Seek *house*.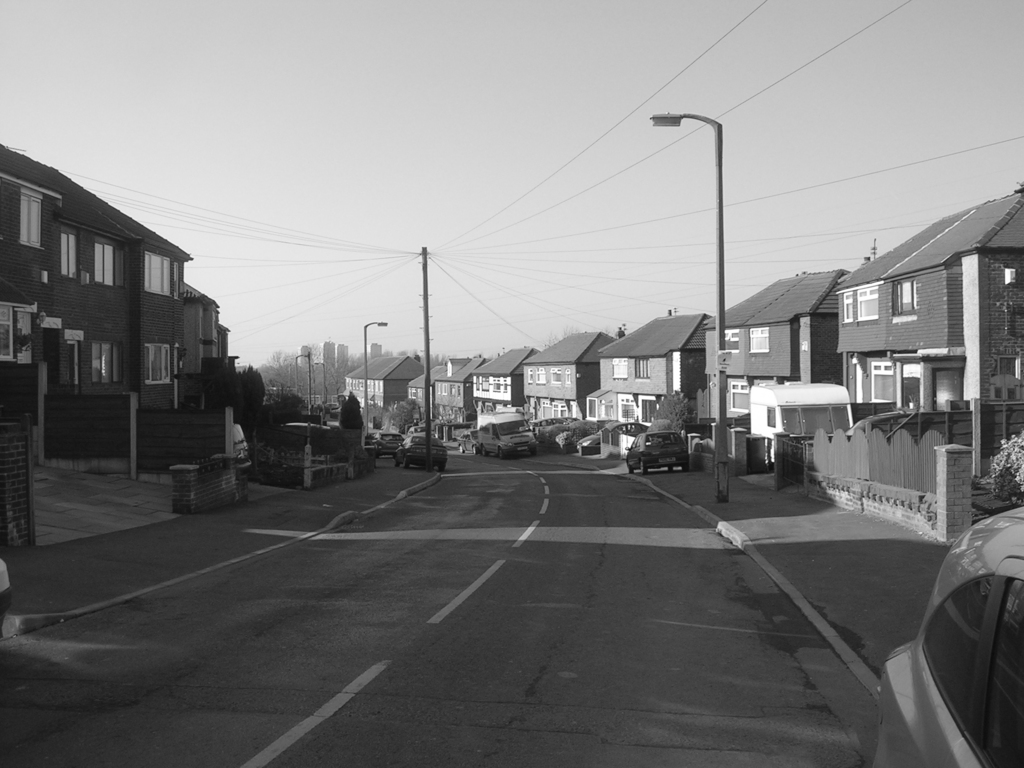
<bbox>408, 346, 486, 440</bbox>.
